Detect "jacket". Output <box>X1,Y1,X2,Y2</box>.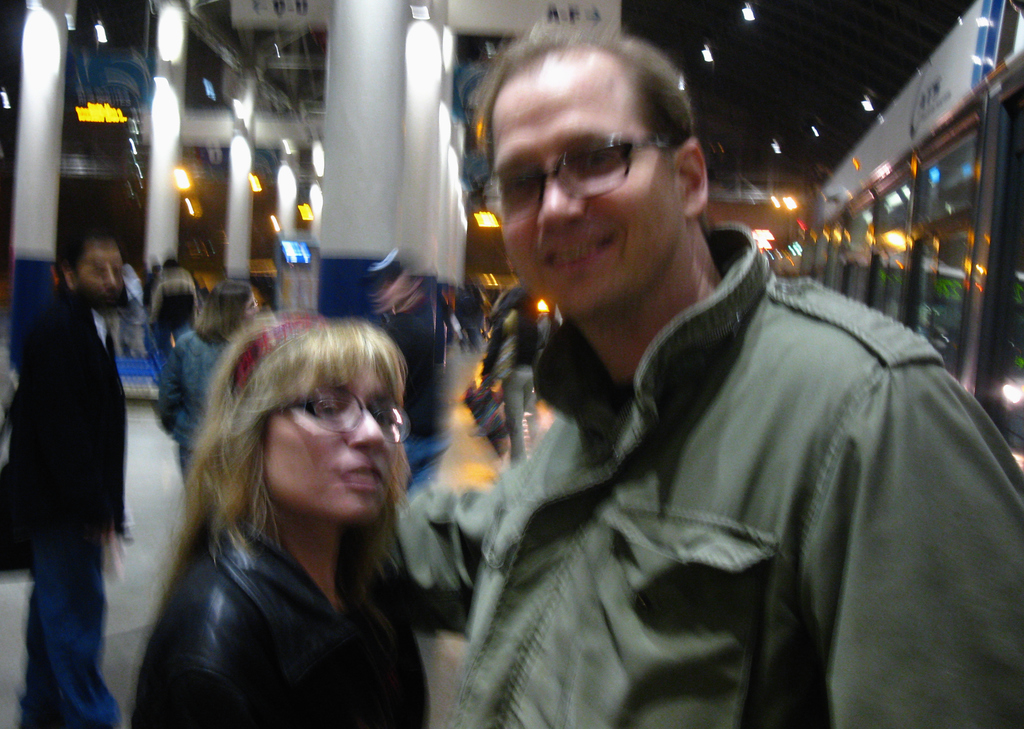
<box>125,516,436,728</box>.
